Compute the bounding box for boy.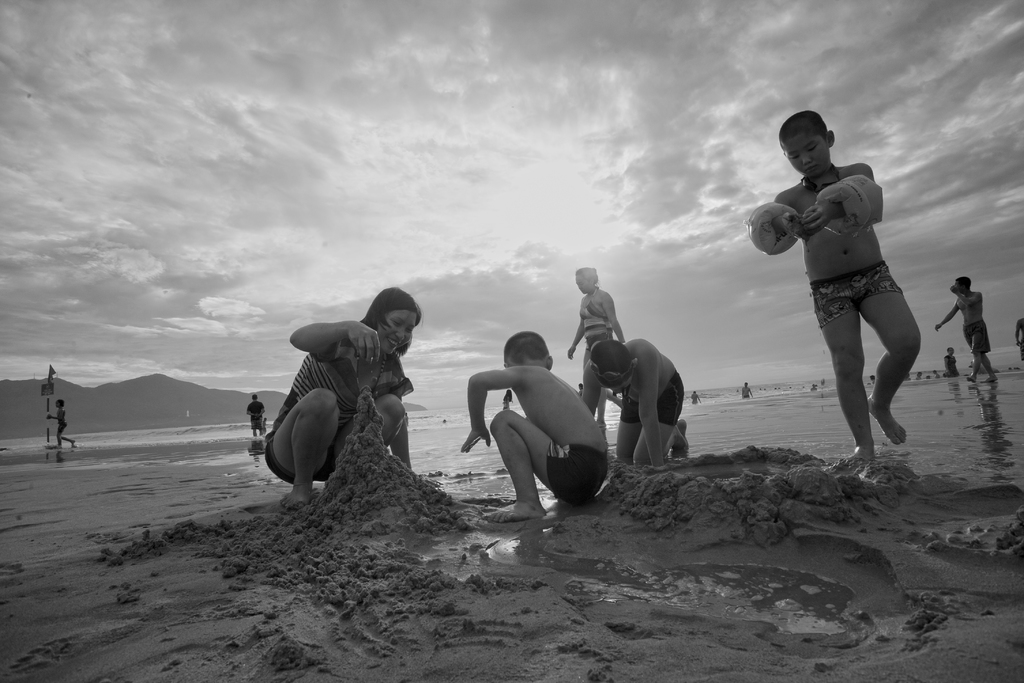
x1=581 y1=334 x2=698 y2=470.
